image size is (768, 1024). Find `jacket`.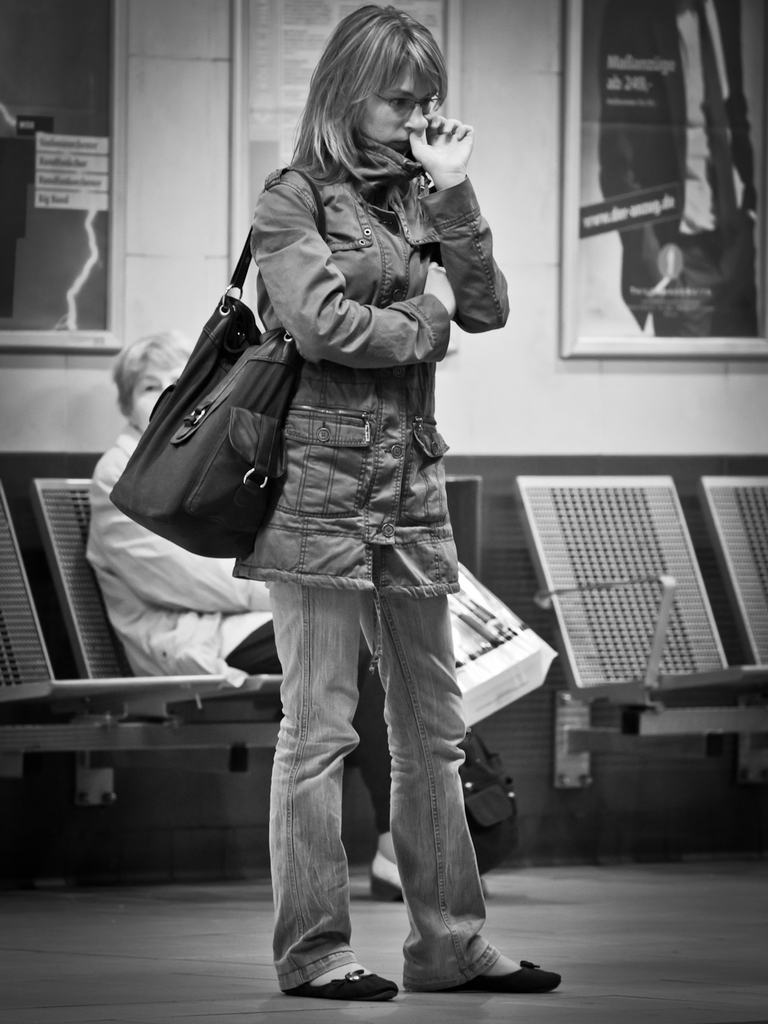
bbox(80, 424, 274, 679).
